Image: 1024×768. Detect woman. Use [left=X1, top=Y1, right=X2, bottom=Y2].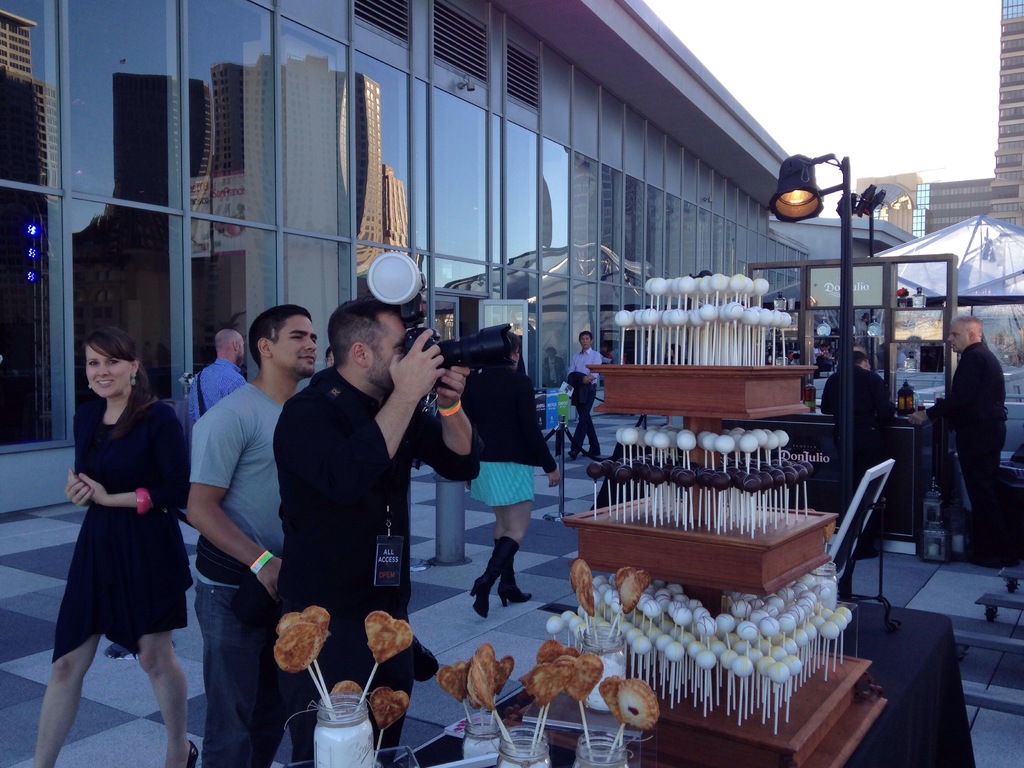
[left=25, top=335, right=203, bottom=767].
